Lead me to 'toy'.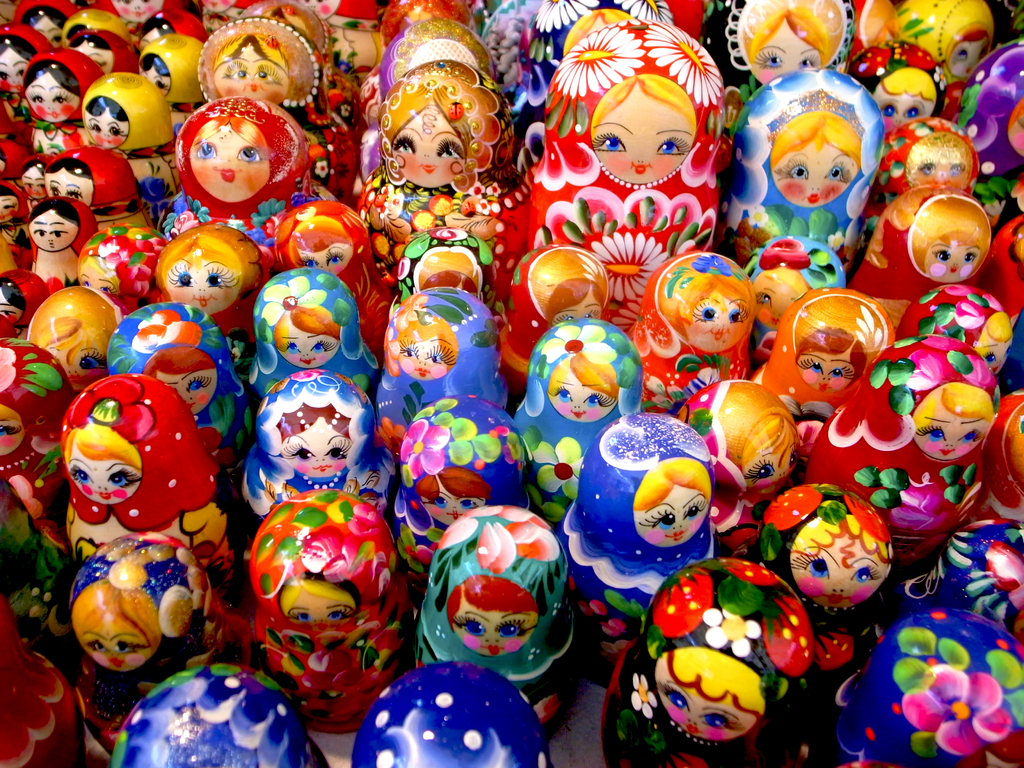
Lead to region(852, 0, 895, 56).
